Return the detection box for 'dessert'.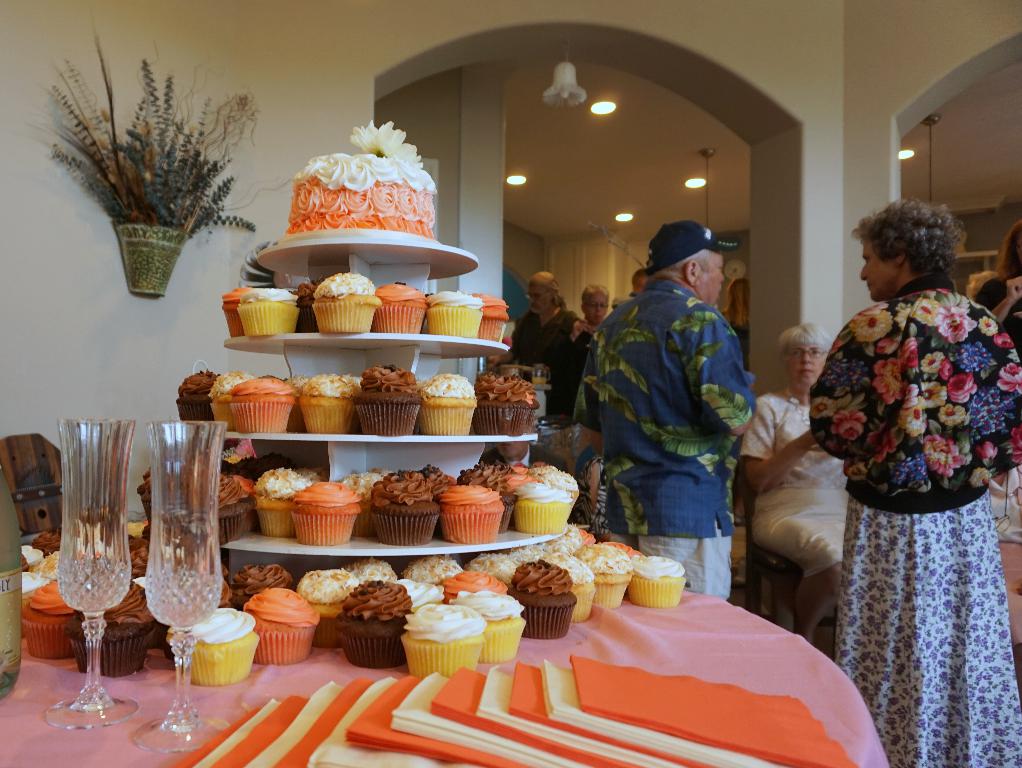
l=374, t=486, r=432, b=541.
